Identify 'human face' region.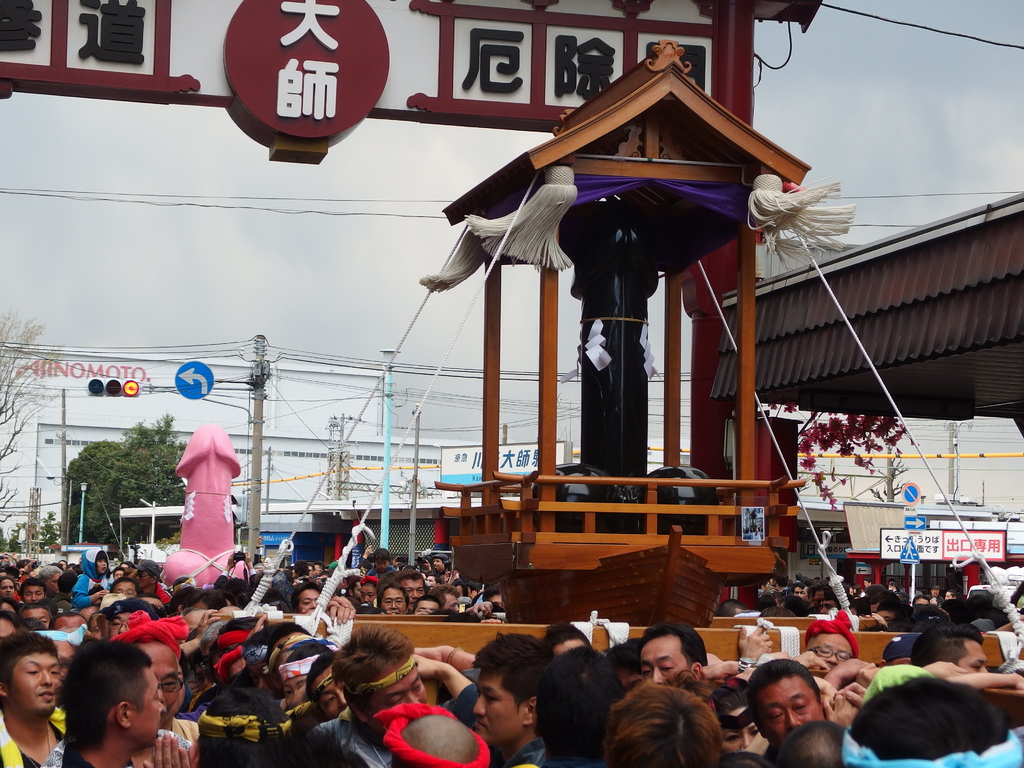
Region: [133,568,161,589].
